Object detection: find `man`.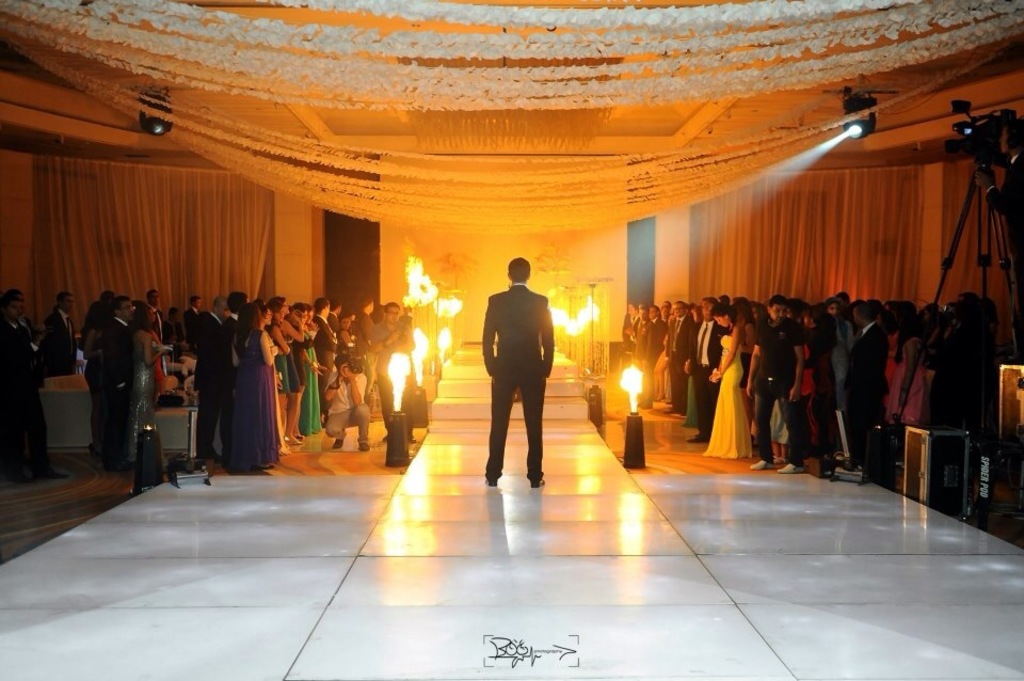
bbox=[633, 304, 659, 415].
